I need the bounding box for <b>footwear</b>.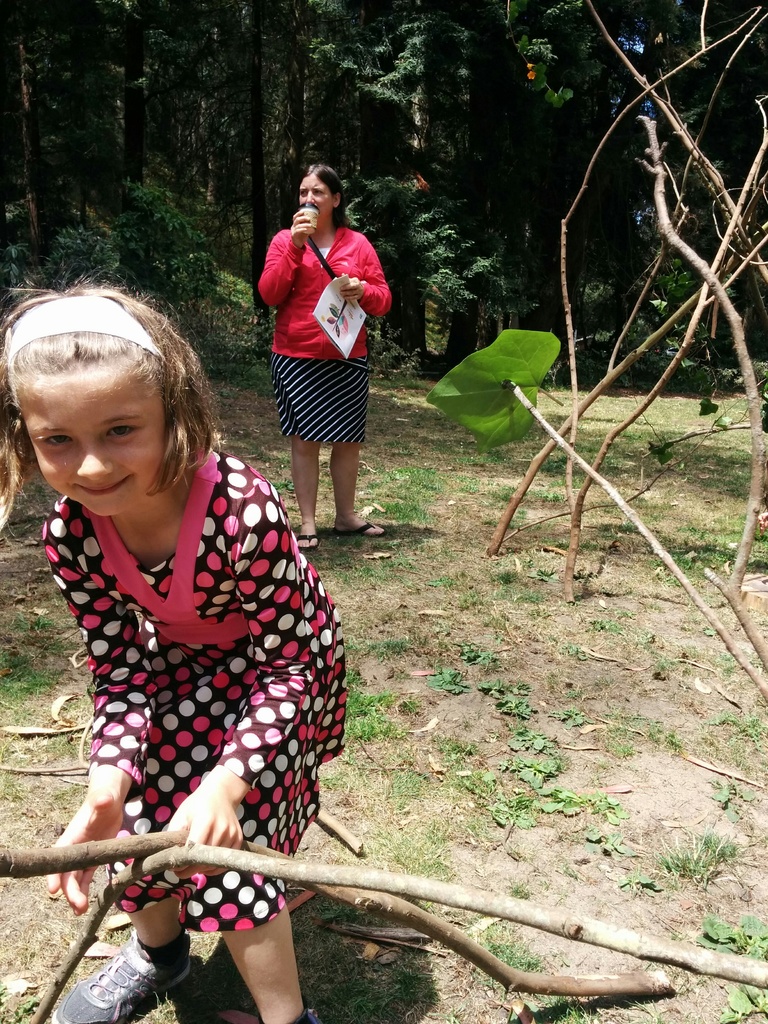
Here it is: [left=335, top=522, right=386, bottom=532].
